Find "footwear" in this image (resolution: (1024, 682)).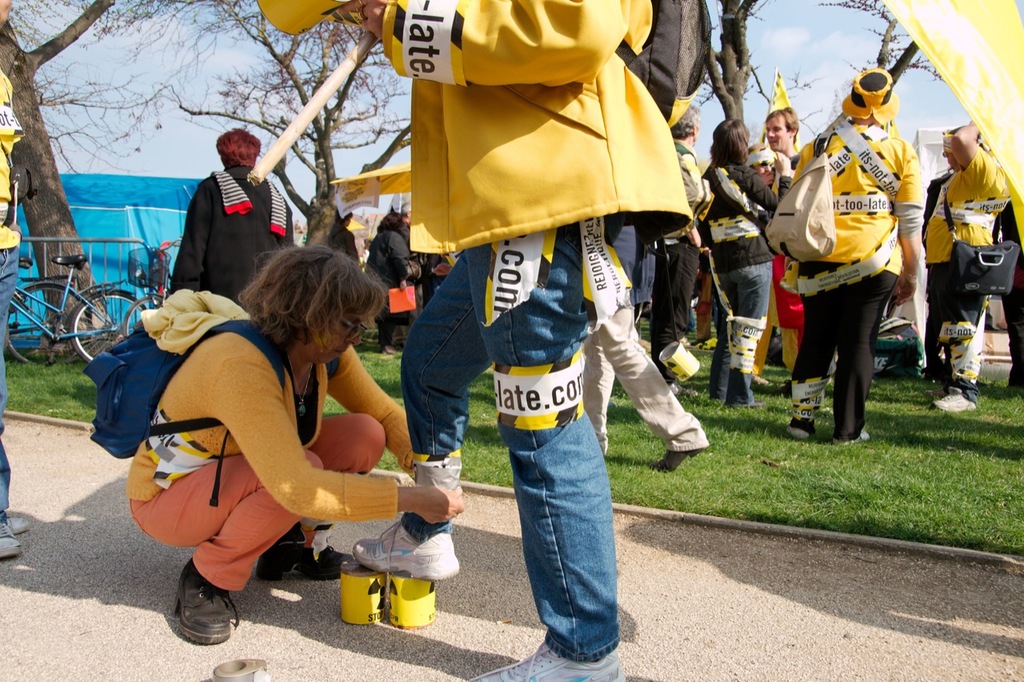
<region>0, 519, 21, 563</region>.
